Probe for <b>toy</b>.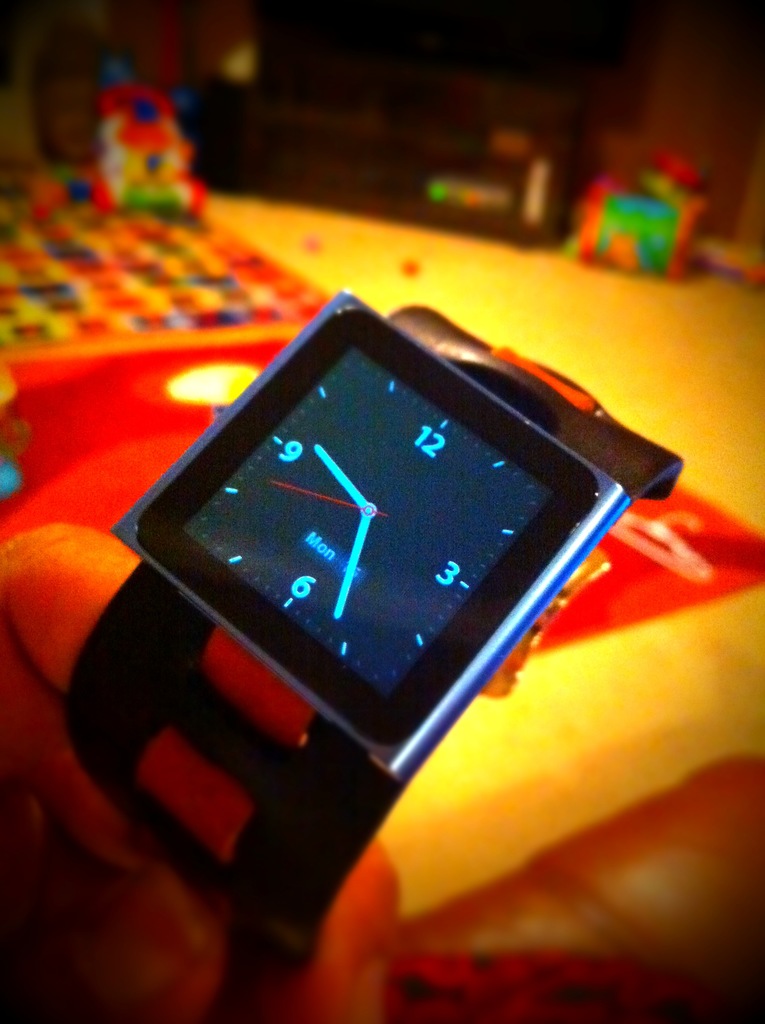
Probe result: l=1, t=63, r=214, b=225.
